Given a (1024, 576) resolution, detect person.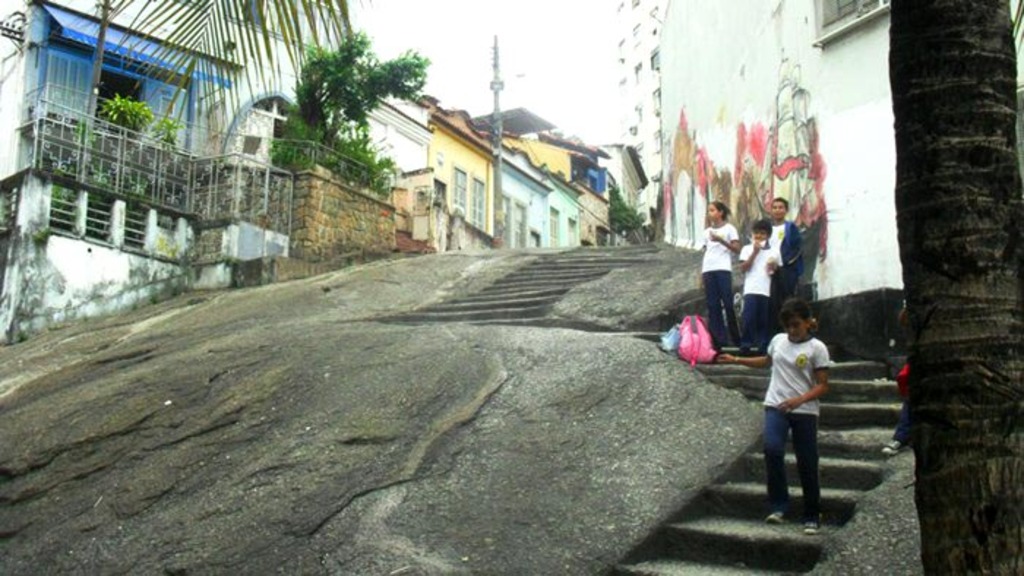
locate(761, 194, 806, 325).
